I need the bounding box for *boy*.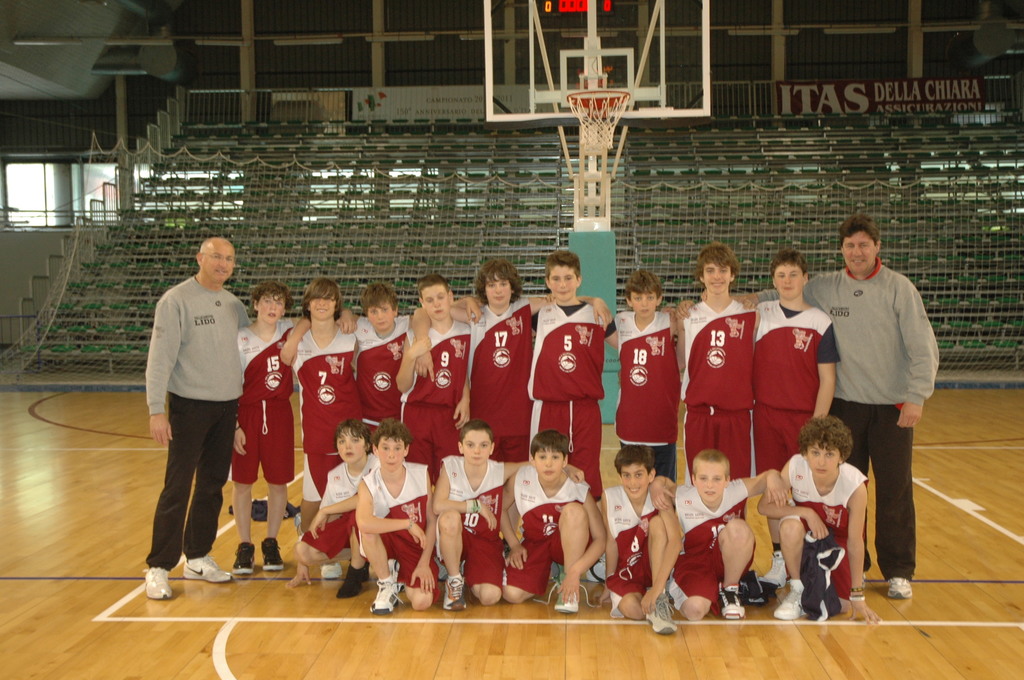
Here it is: bbox(410, 259, 614, 464).
